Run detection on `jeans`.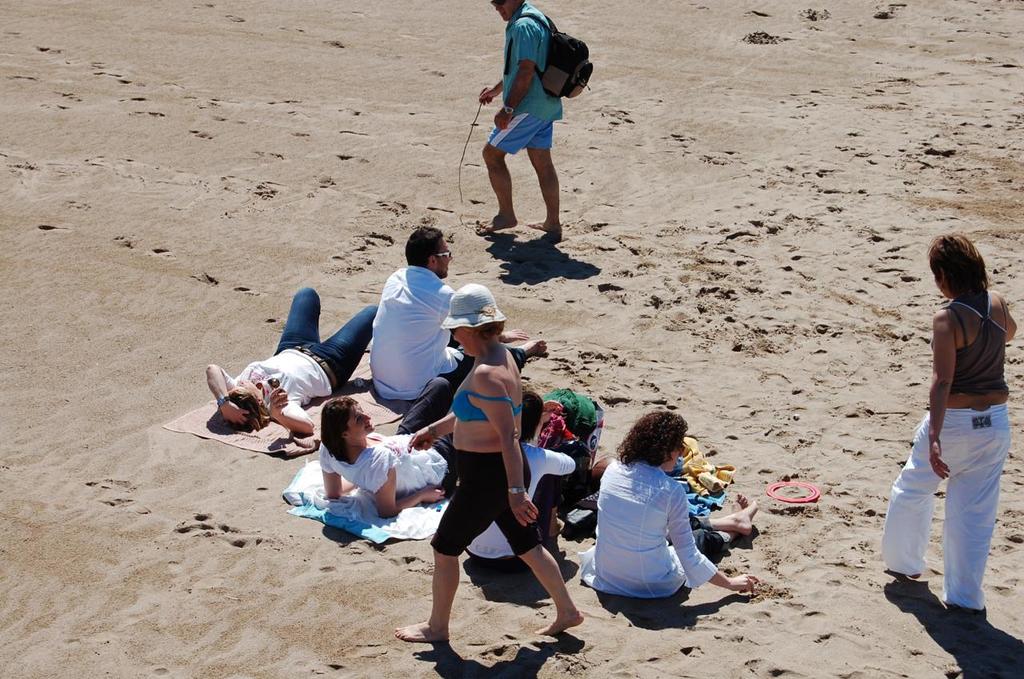
Result: detection(266, 285, 383, 384).
